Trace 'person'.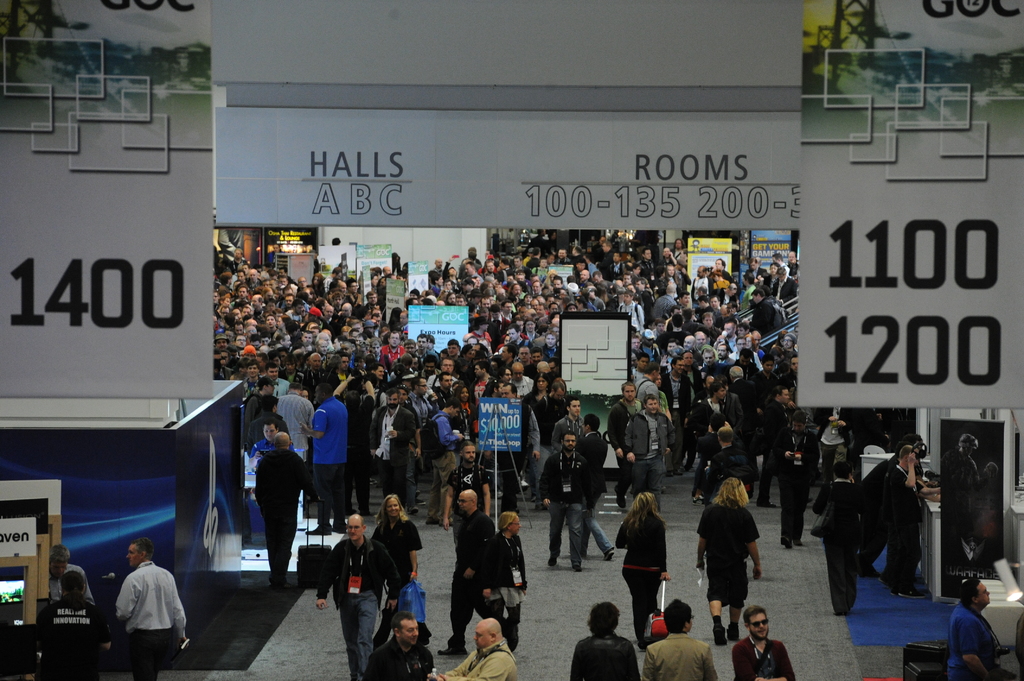
Traced to region(435, 440, 492, 529).
